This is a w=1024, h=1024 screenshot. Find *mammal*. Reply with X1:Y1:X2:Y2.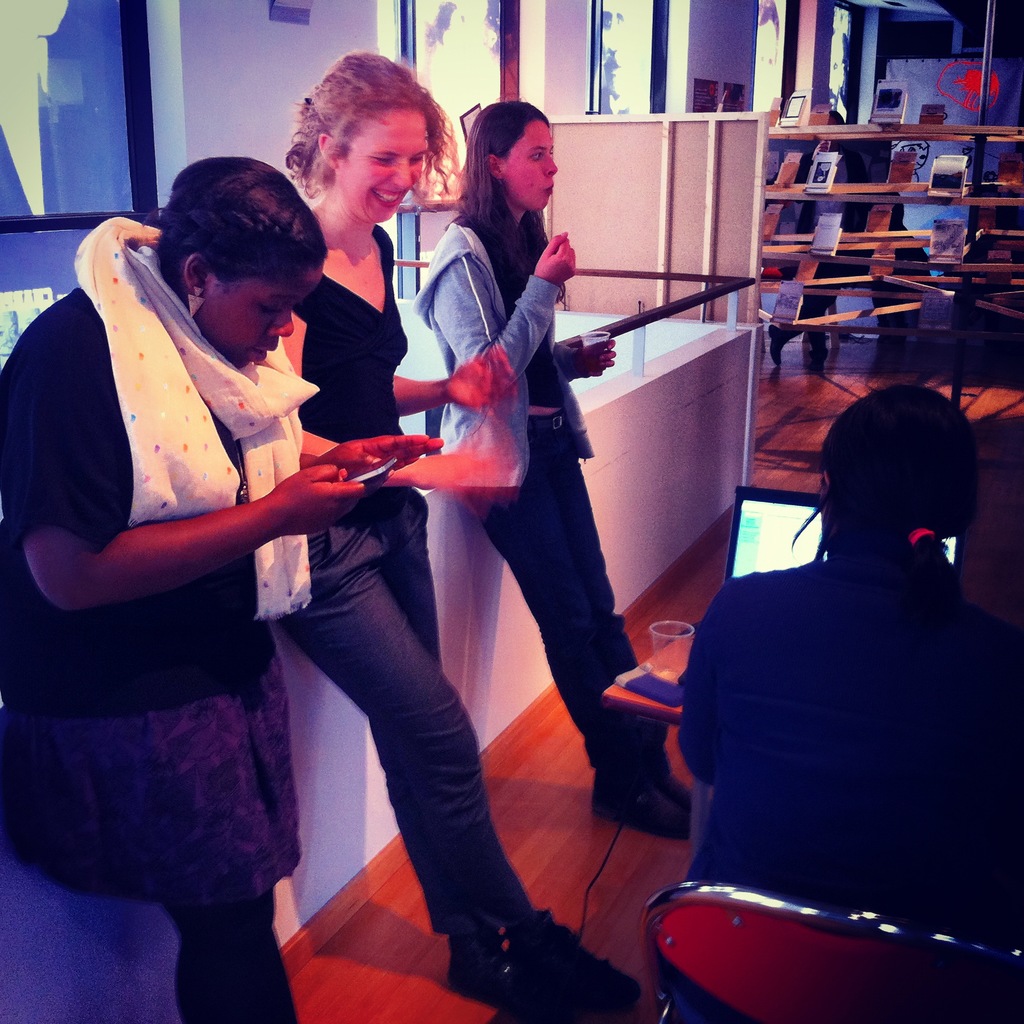
679:369:1016:935.
